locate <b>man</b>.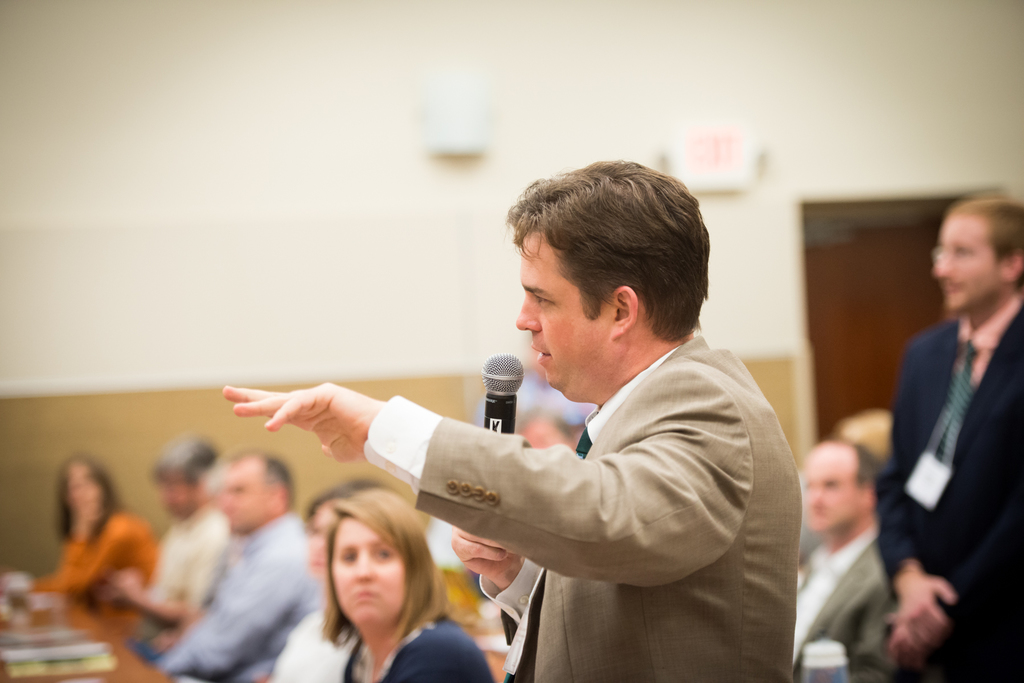
Bounding box: Rect(146, 438, 325, 682).
